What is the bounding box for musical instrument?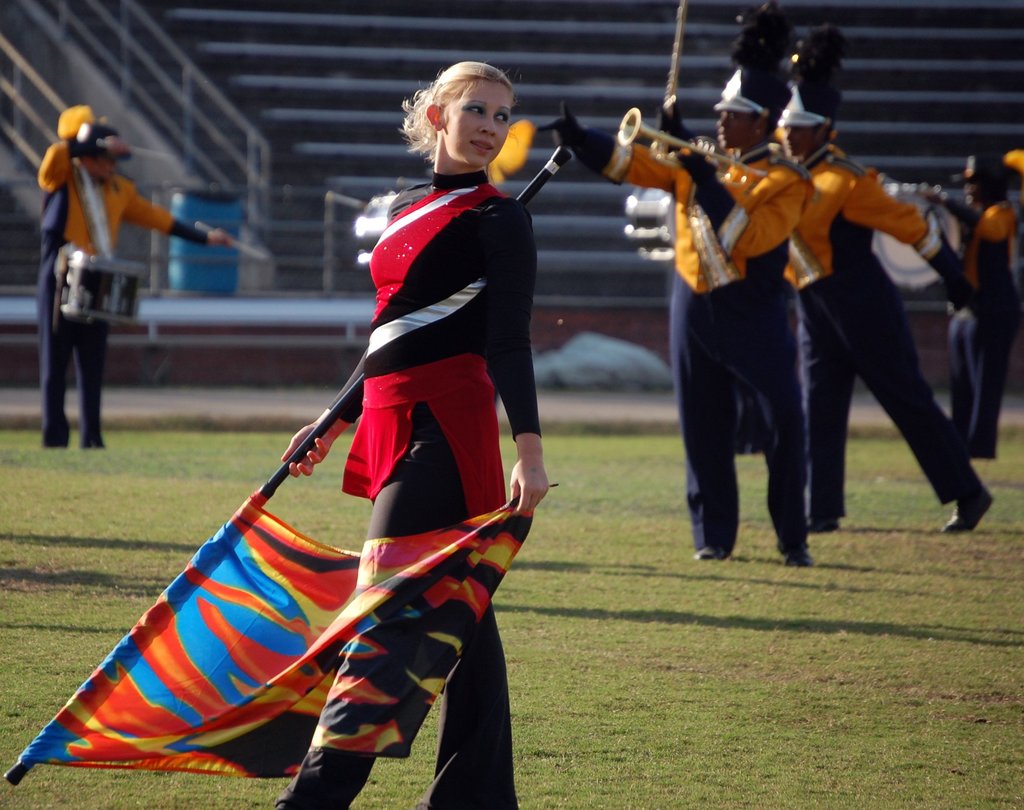
bbox=[620, 186, 689, 264].
